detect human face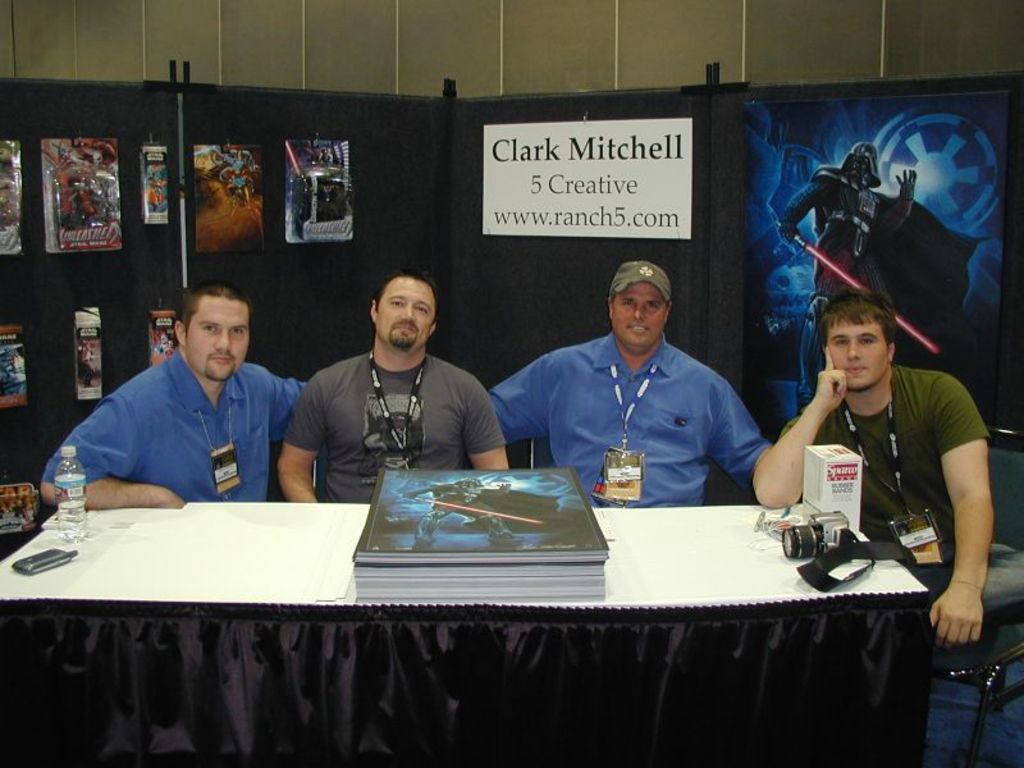
box=[824, 317, 890, 390]
